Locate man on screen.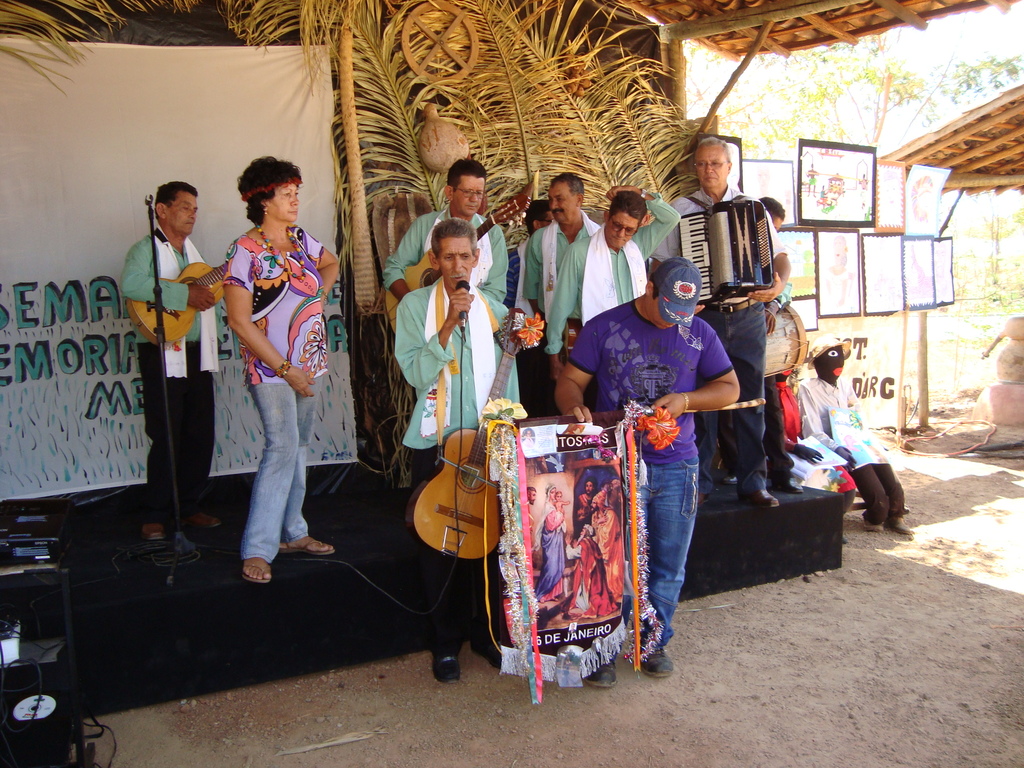
On screen at 716,196,806,498.
